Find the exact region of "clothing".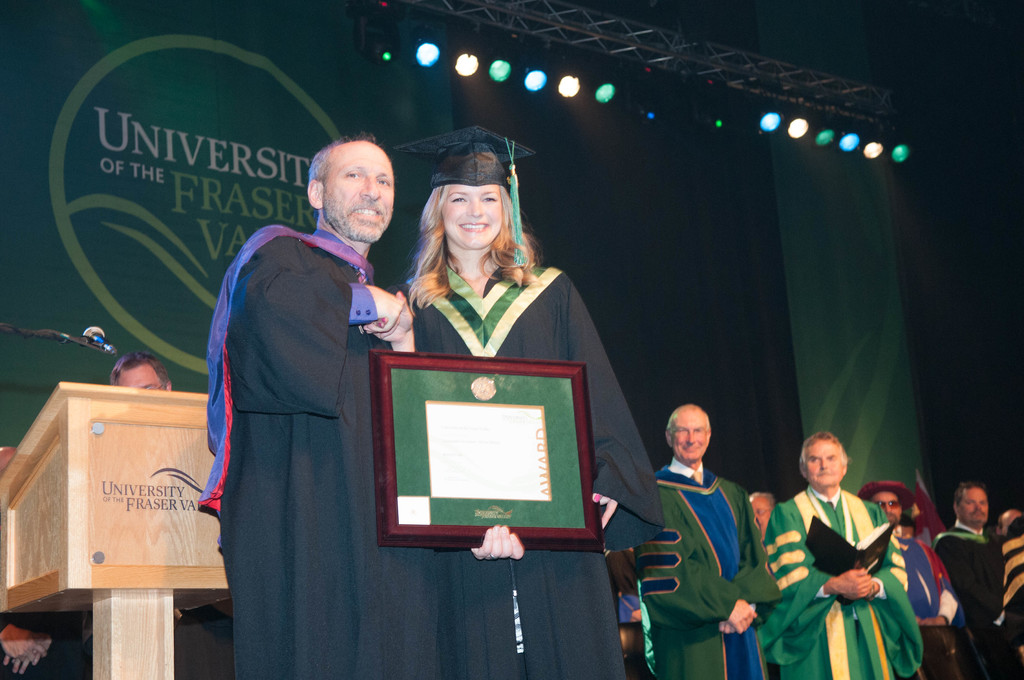
Exact region: pyautogui.locateOnScreen(899, 526, 973, 679).
